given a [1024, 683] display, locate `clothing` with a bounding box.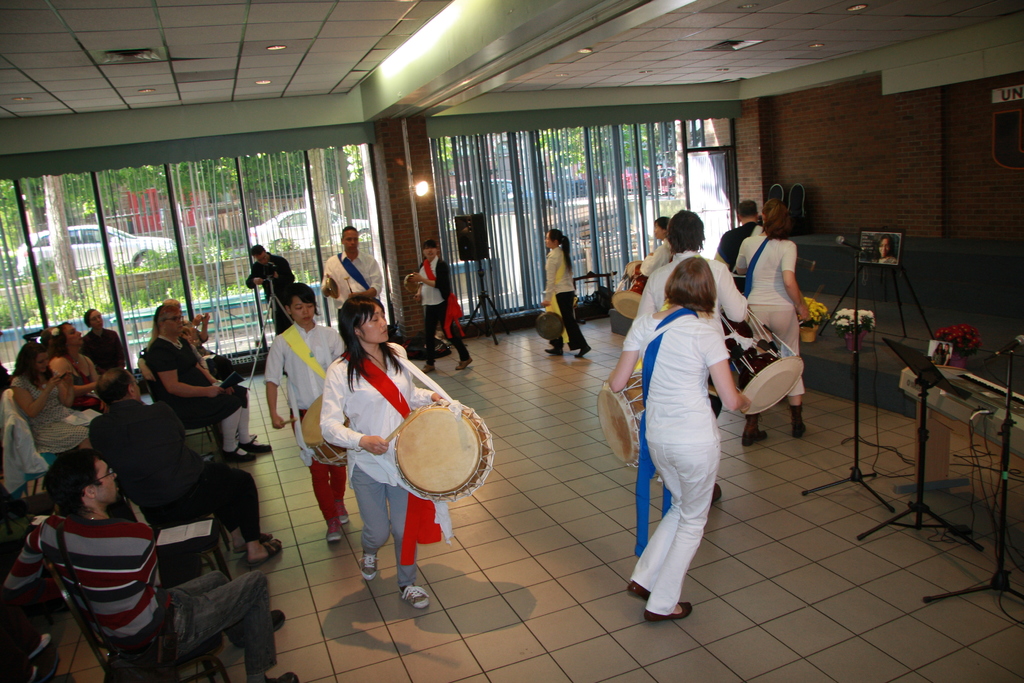
Located: [622,302,733,614].
